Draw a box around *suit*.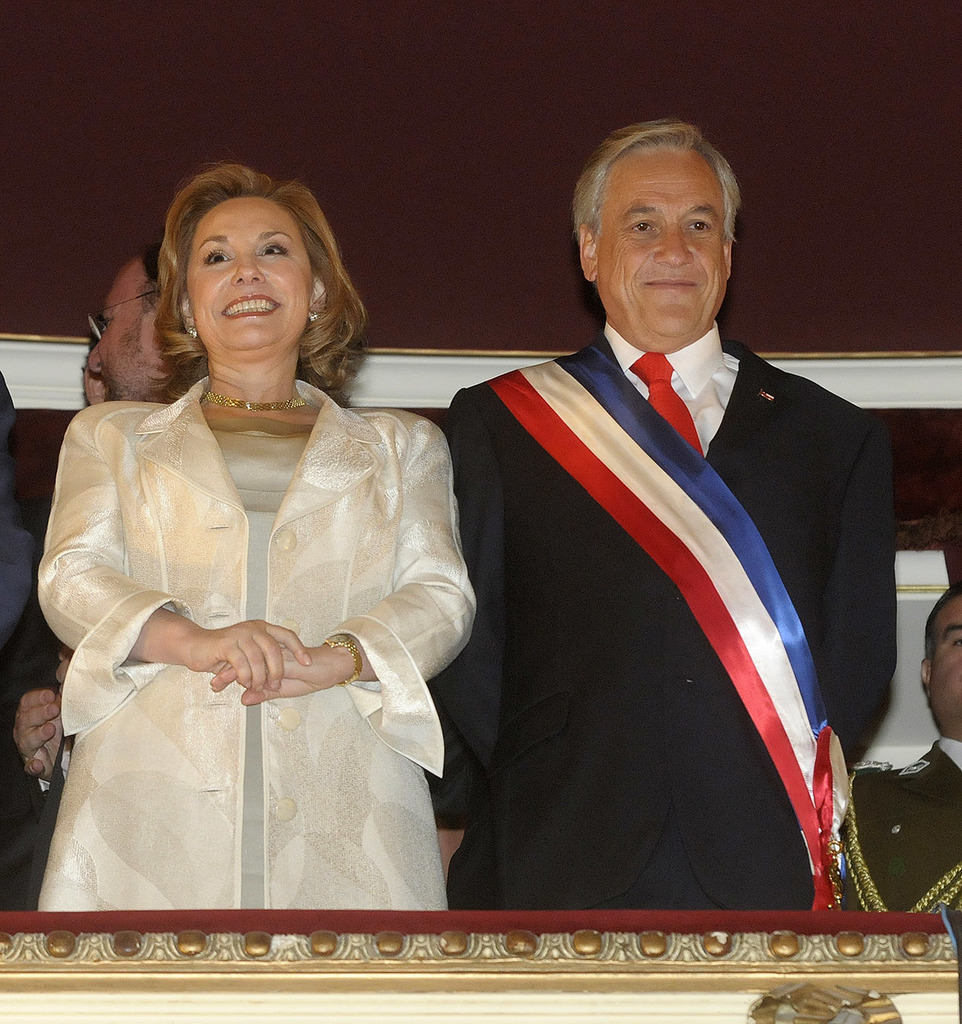
bbox(843, 731, 961, 914).
